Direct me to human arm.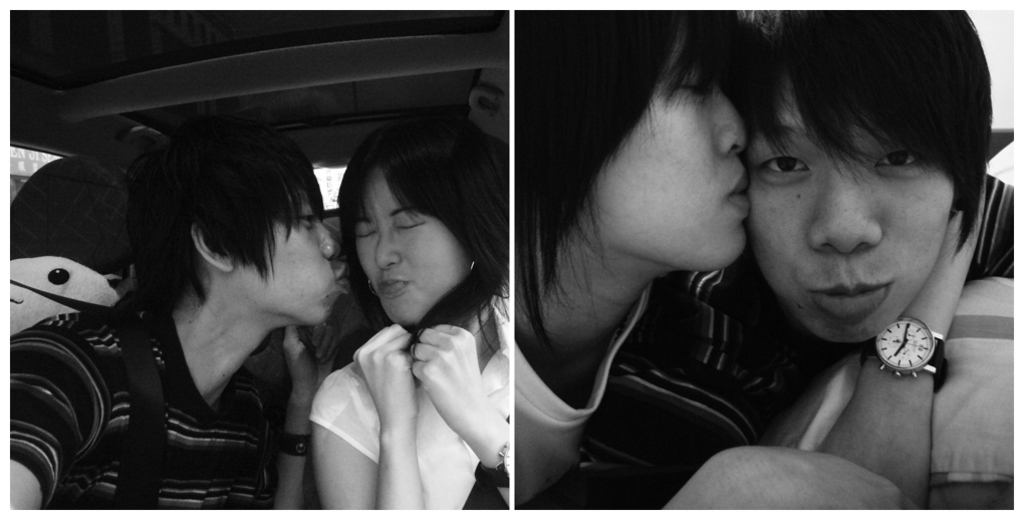
Direction: x1=352 y1=320 x2=425 y2=519.
